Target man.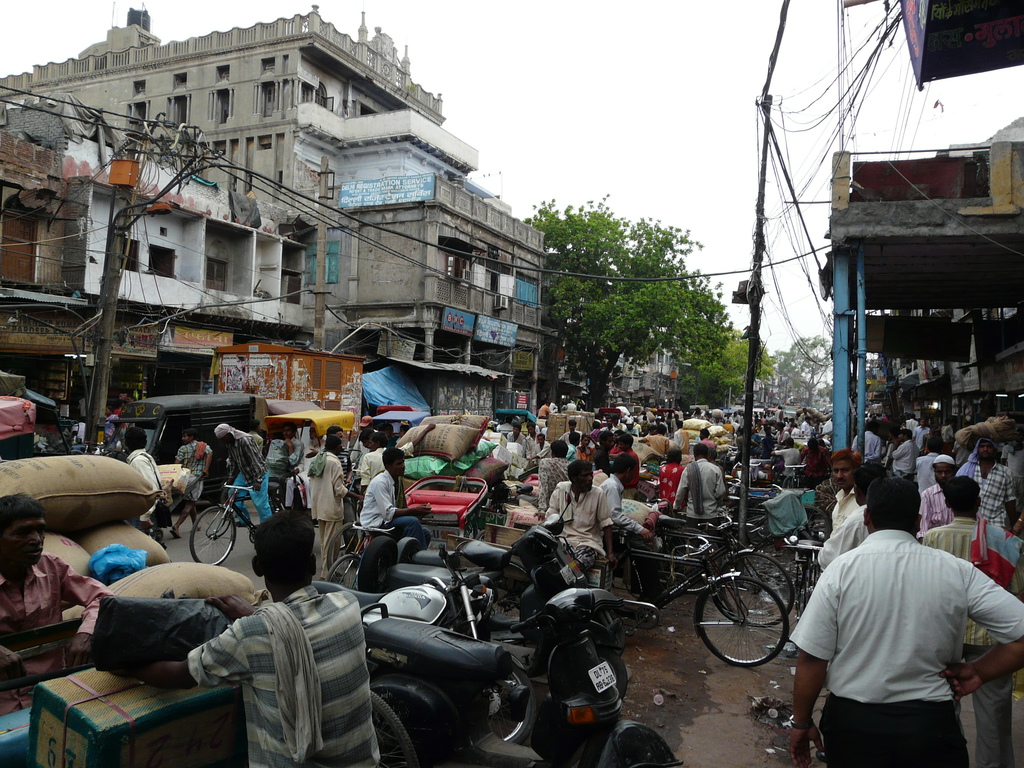
Target region: left=648, top=423, right=659, bottom=435.
